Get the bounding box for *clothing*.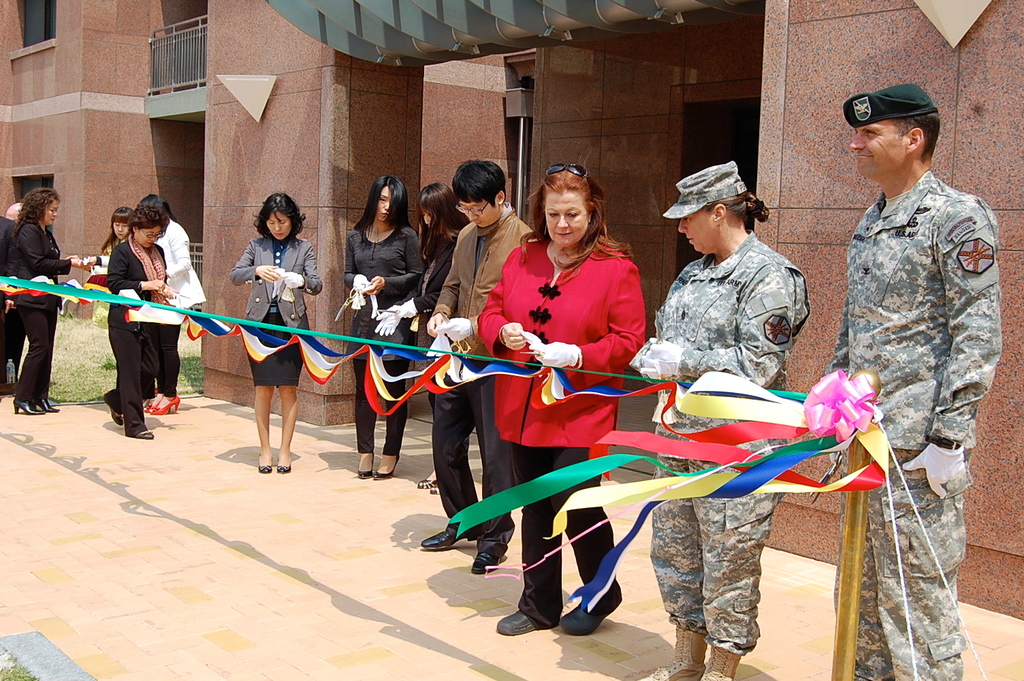
BBox(655, 227, 807, 650).
